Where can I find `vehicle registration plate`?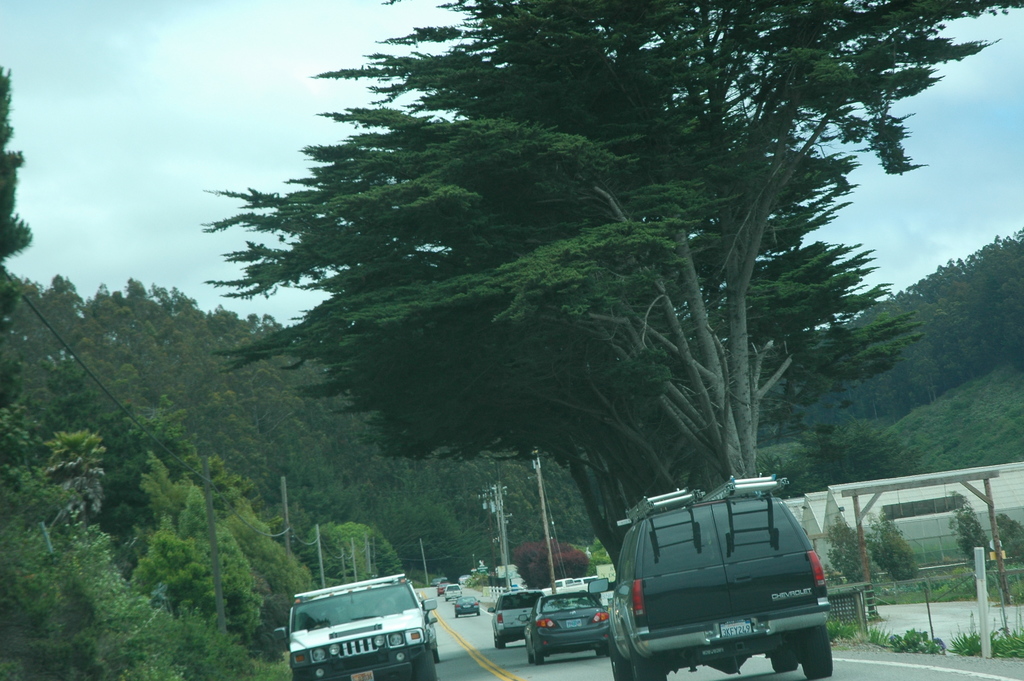
You can find it at [x1=722, y1=620, x2=753, y2=637].
